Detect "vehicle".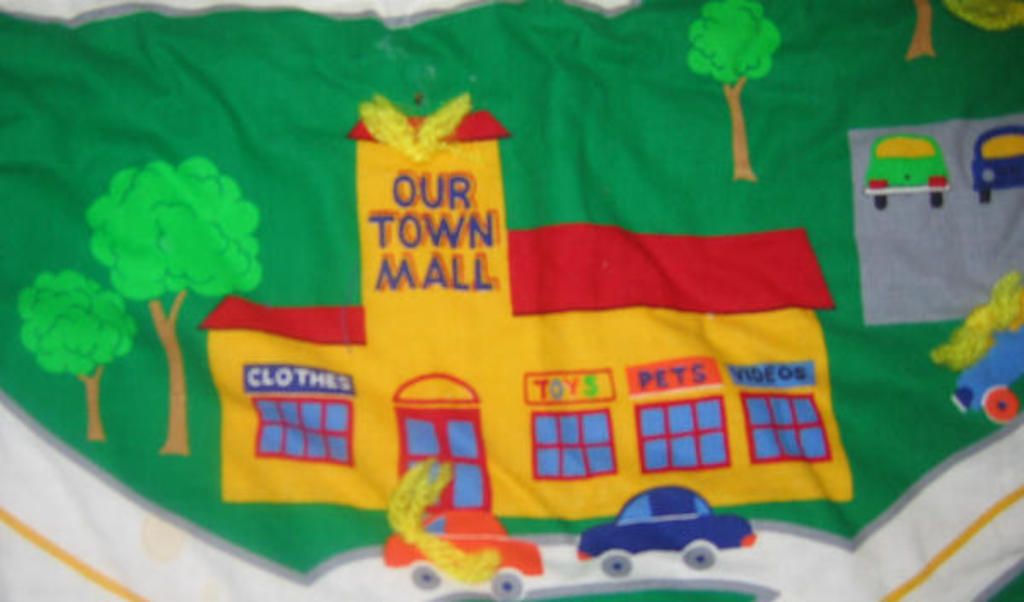
Detected at 971, 121, 1022, 203.
